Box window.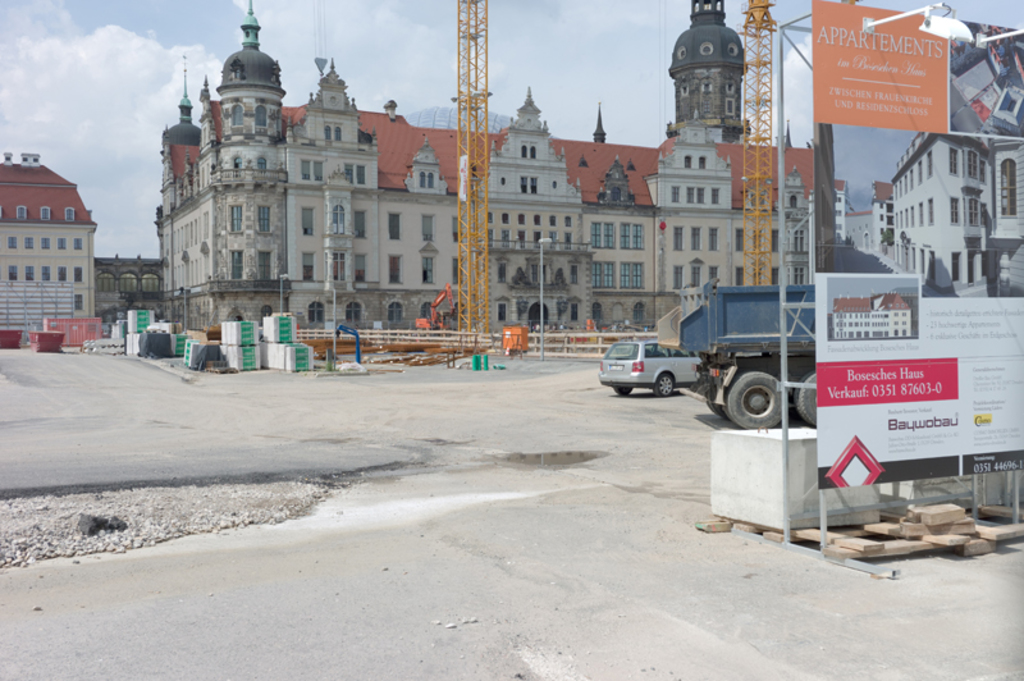
709, 225, 717, 250.
